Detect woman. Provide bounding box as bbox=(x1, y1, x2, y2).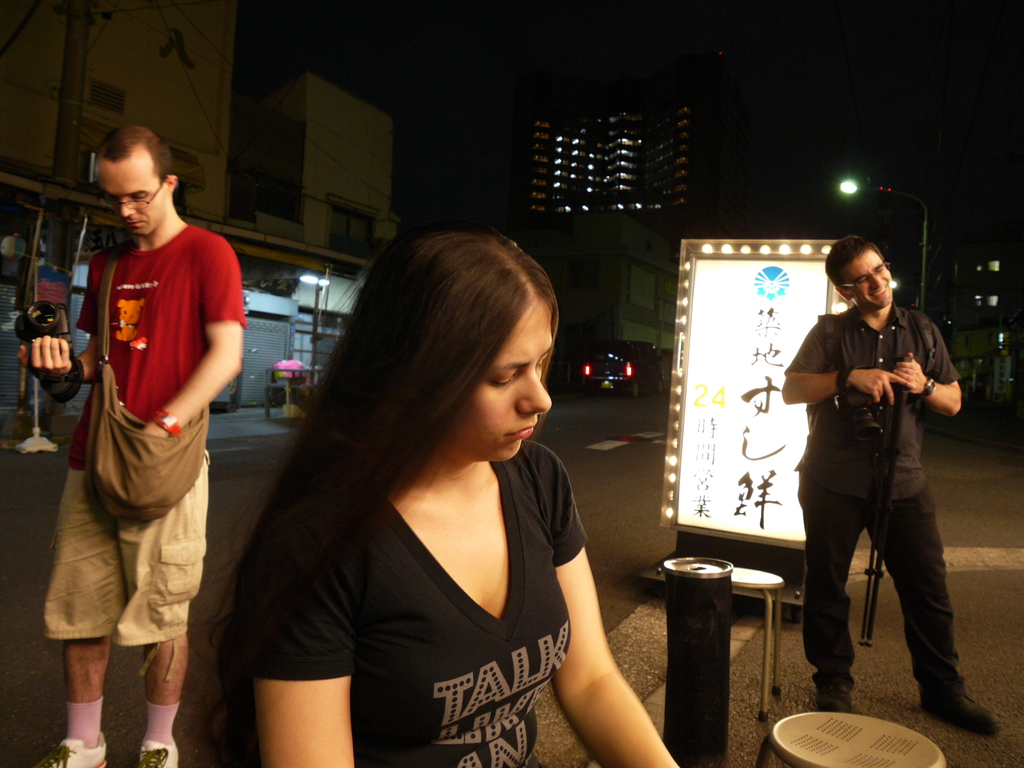
bbox=(172, 225, 681, 767).
